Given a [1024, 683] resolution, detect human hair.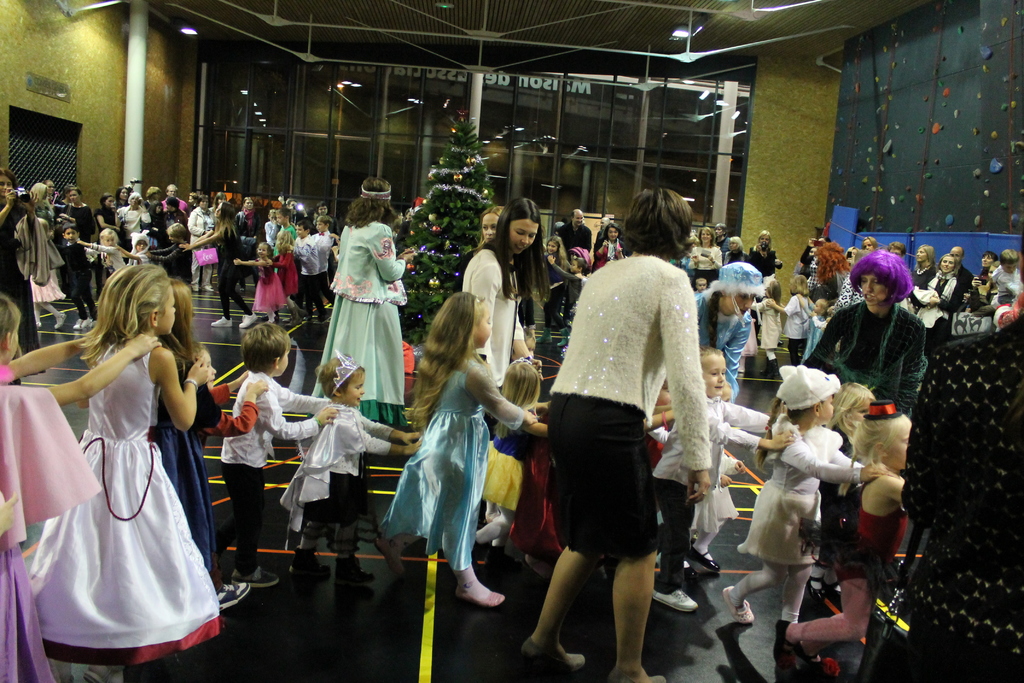
detection(998, 249, 1018, 270).
